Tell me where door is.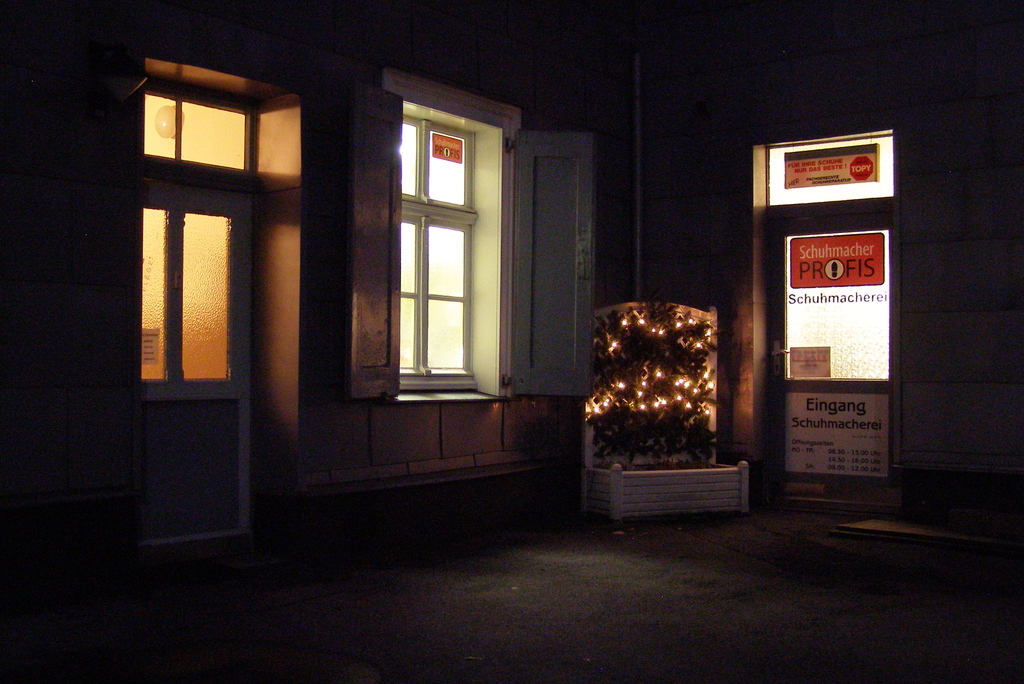
door is at BBox(775, 218, 893, 495).
